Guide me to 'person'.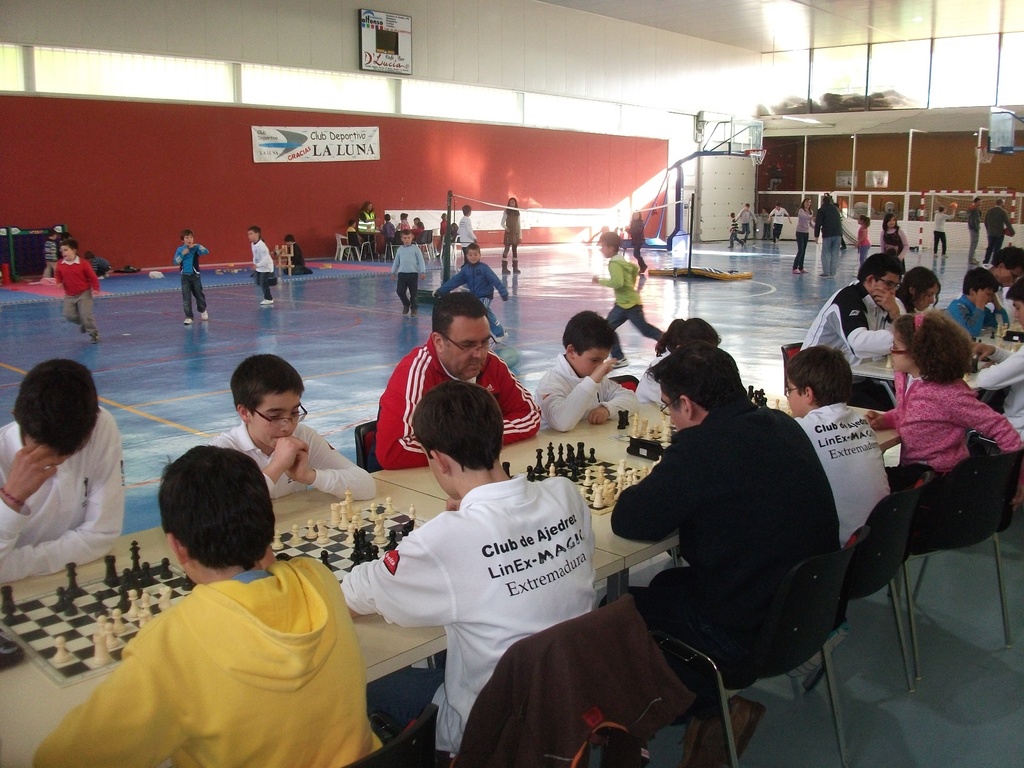
Guidance: select_region(597, 336, 850, 767).
